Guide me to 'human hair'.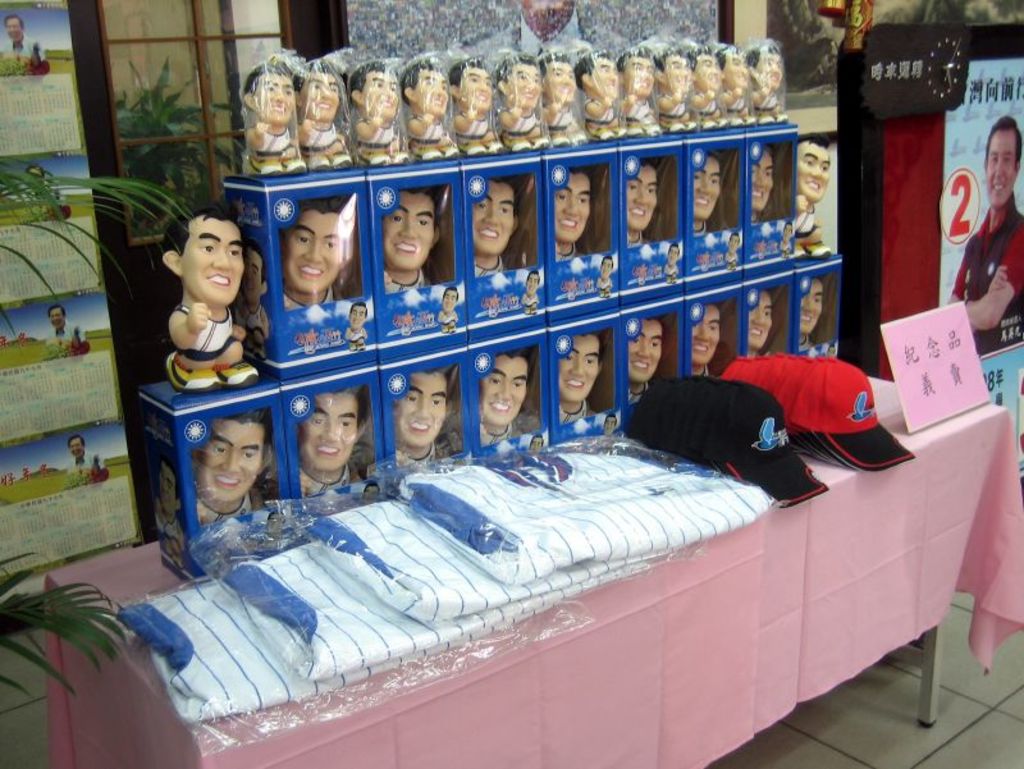
Guidance: bbox=(498, 345, 534, 393).
